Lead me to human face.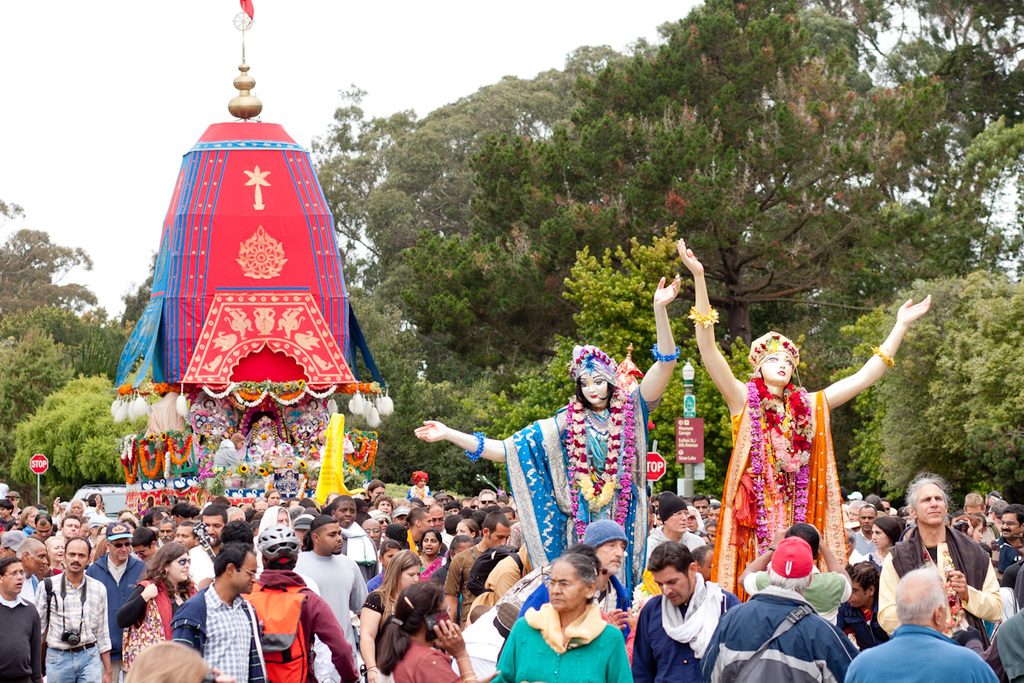
Lead to bbox=[693, 499, 705, 514].
